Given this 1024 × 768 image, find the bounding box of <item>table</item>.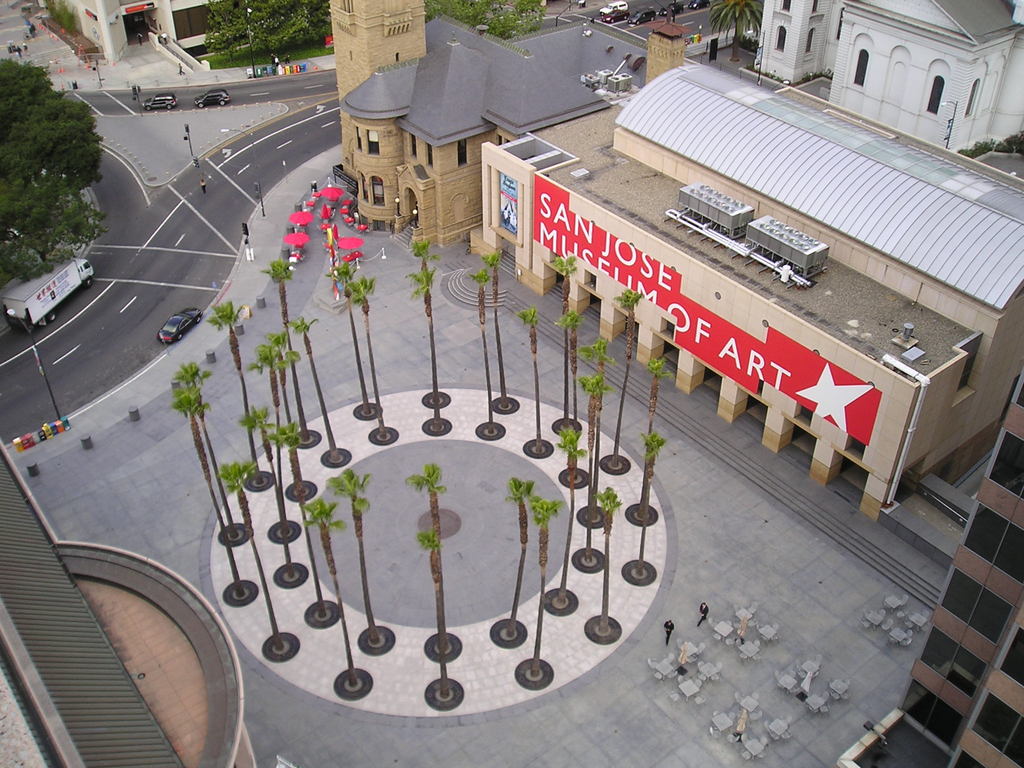
locate(744, 736, 764, 760).
